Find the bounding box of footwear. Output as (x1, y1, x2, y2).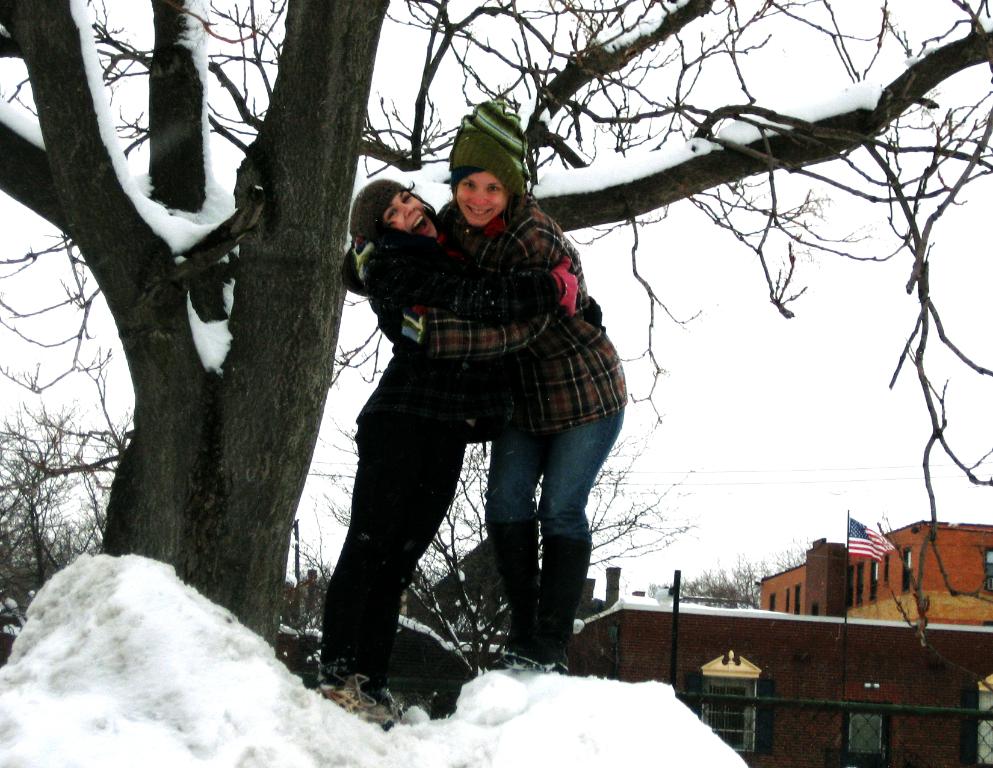
(505, 633, 572, 672).
